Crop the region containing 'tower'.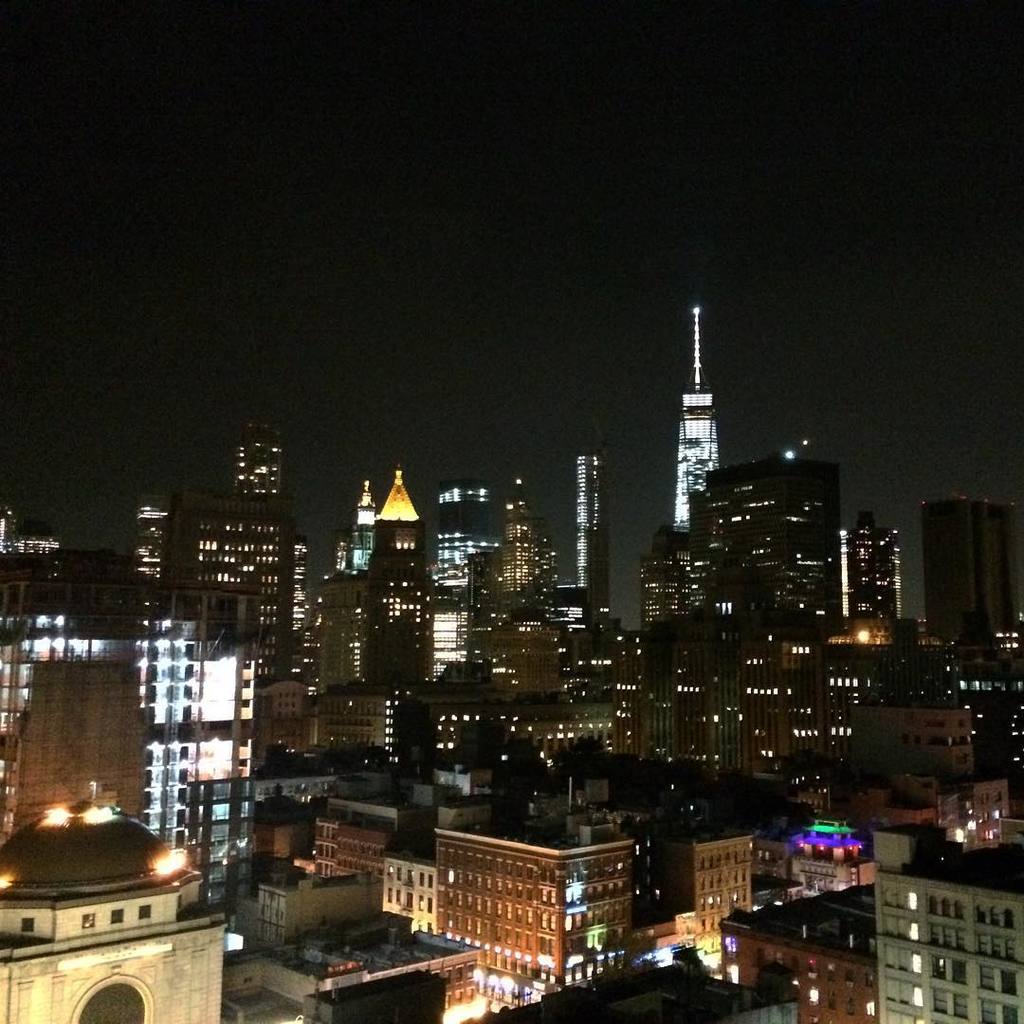
Crop region: [x1=362, y1=467, x2=424, y2=649].
